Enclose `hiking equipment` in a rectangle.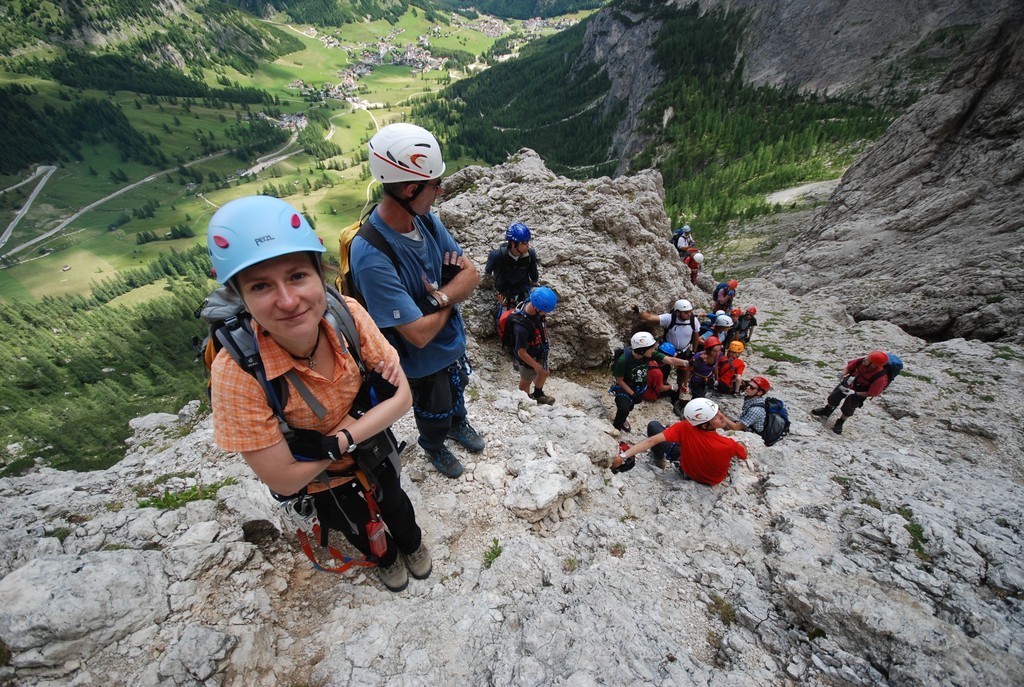
{"left": 522, "top": 285, "right": 559, "bottom": 314}.
